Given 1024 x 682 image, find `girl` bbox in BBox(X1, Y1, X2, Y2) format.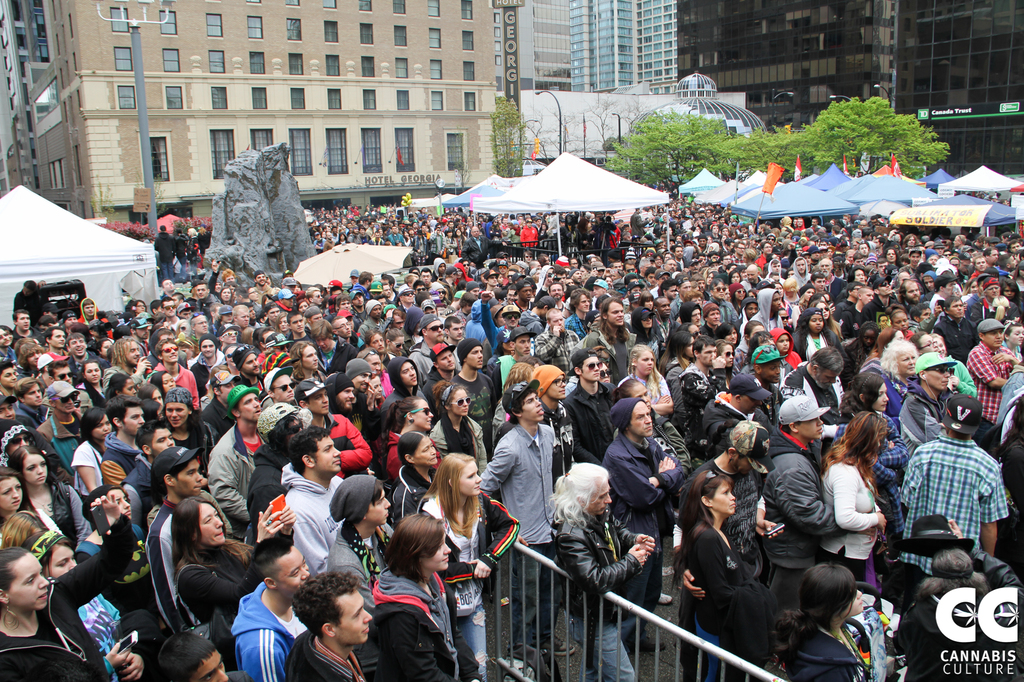
BBox(935, 331, 980, 396).
